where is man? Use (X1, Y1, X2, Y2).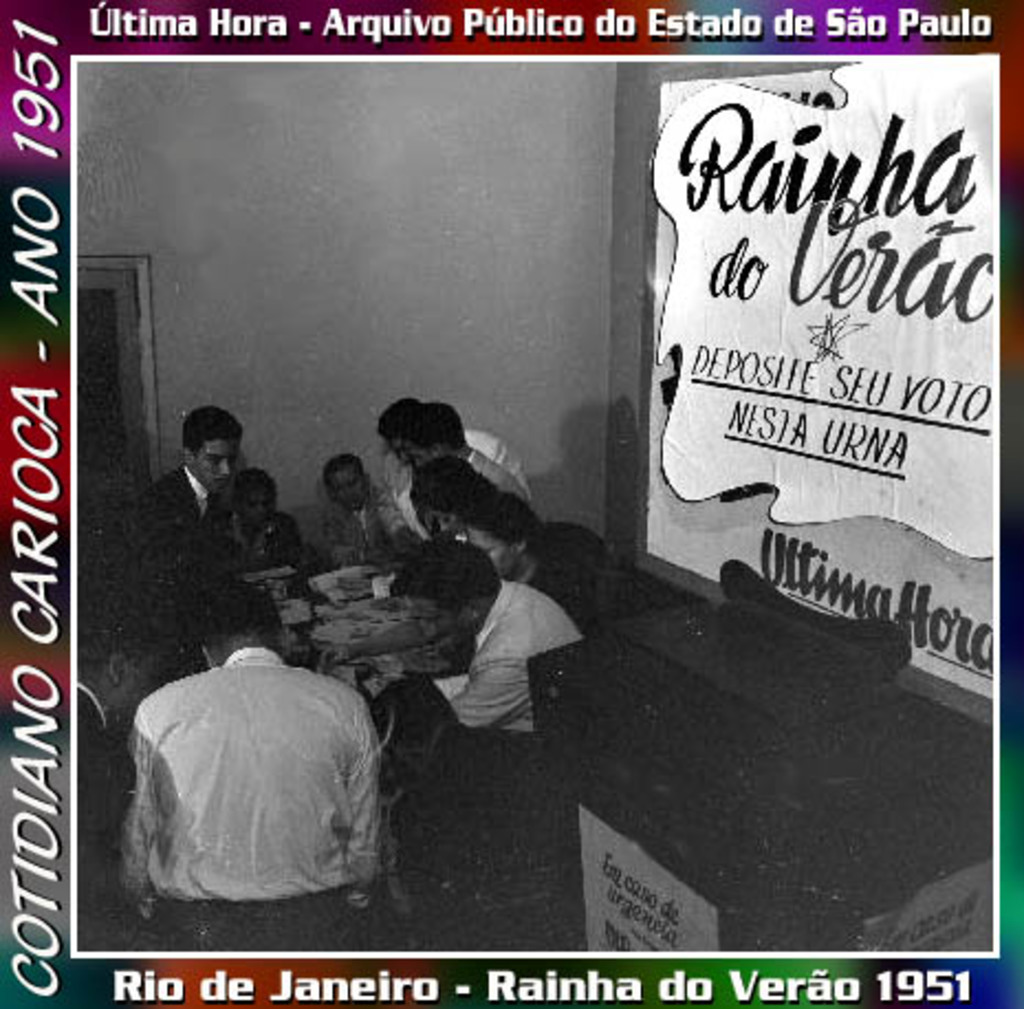
(326, 533, 584, 767).
